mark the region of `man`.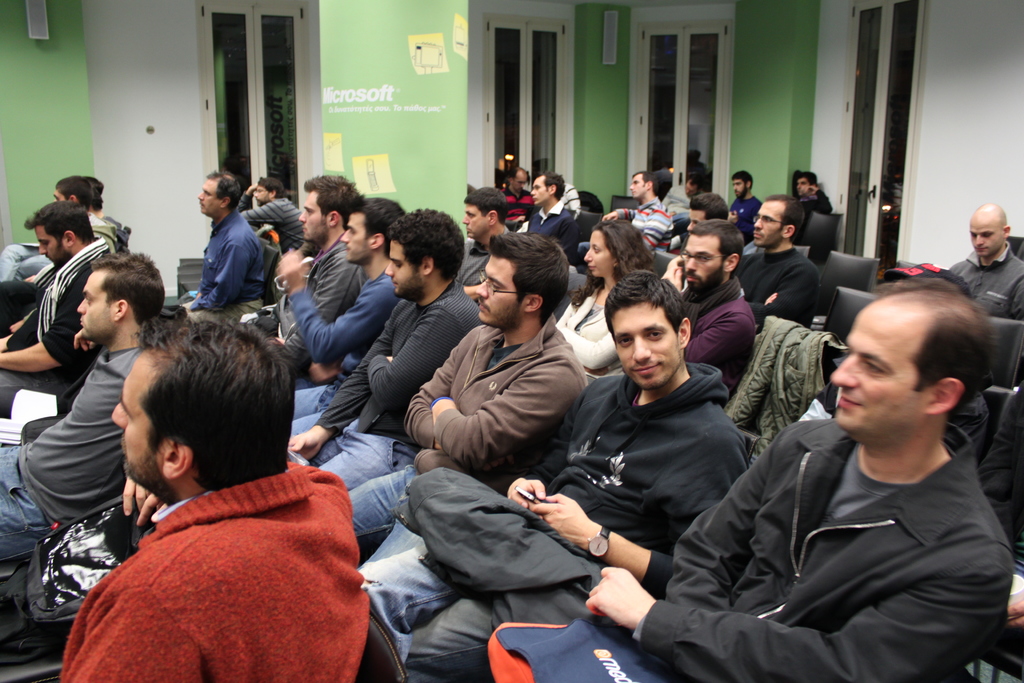
Region: crop(182, 156, 278, 319).
